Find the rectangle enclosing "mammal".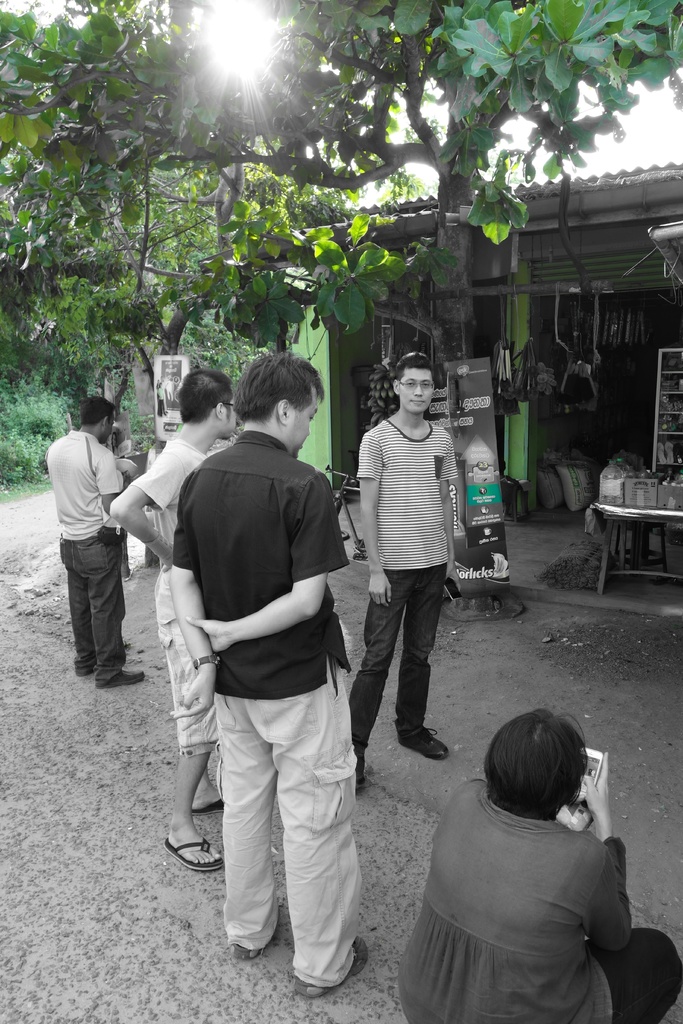
44, 397, 149, 691.
